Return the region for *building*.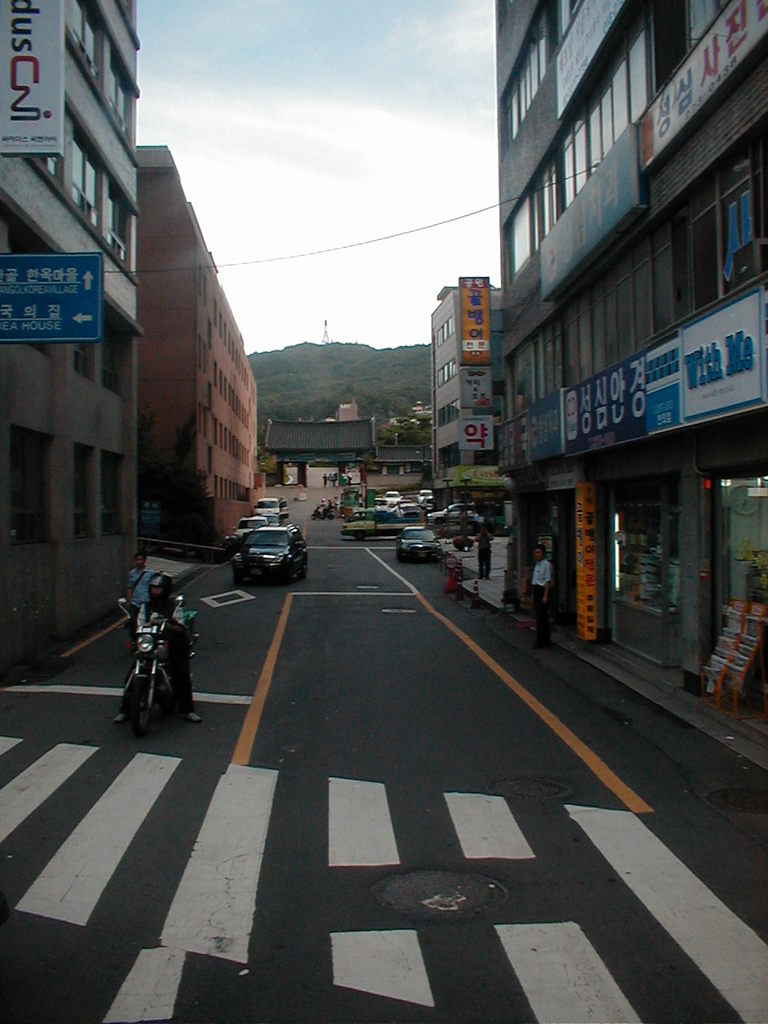
region(0, 0, 137, 638).
